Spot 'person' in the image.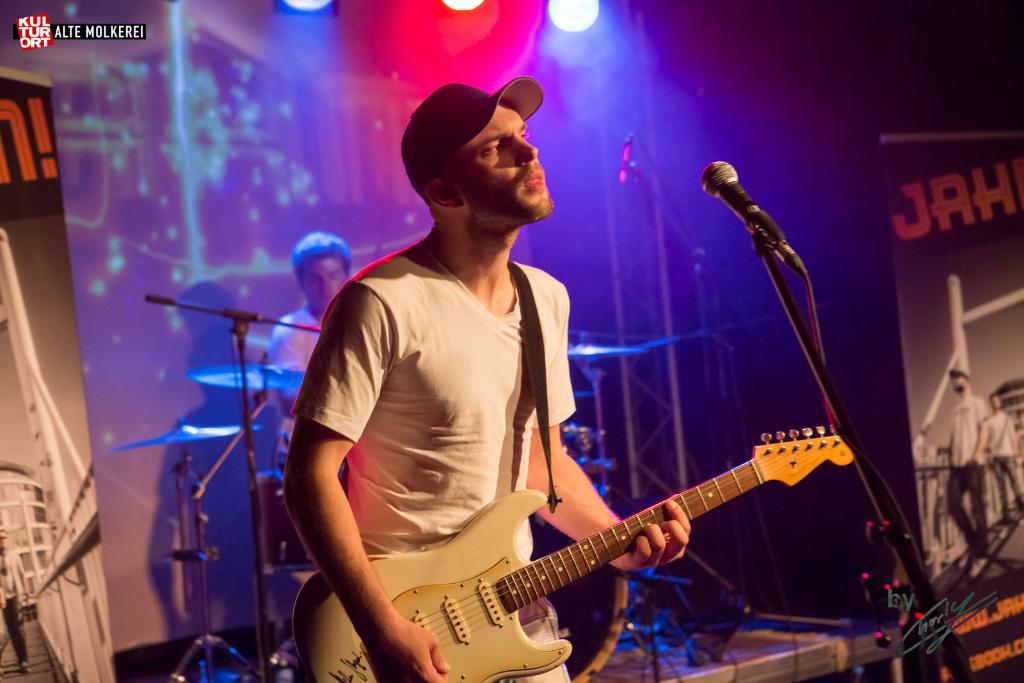
'person' found at region(338, 144, 810, 682).
